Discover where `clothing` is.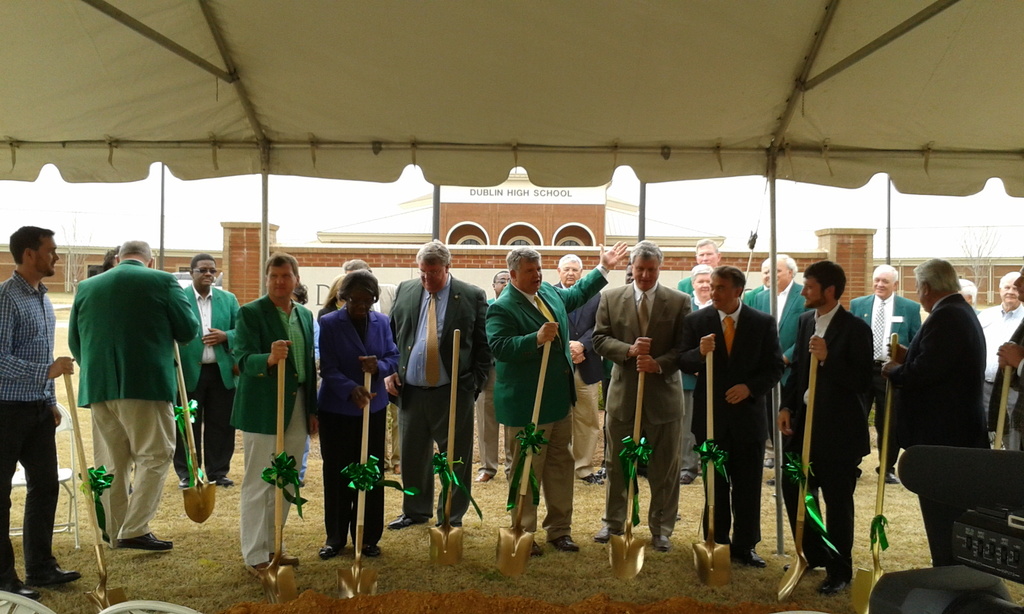
Discovered at bbox=[746, 278, 772, 329].
